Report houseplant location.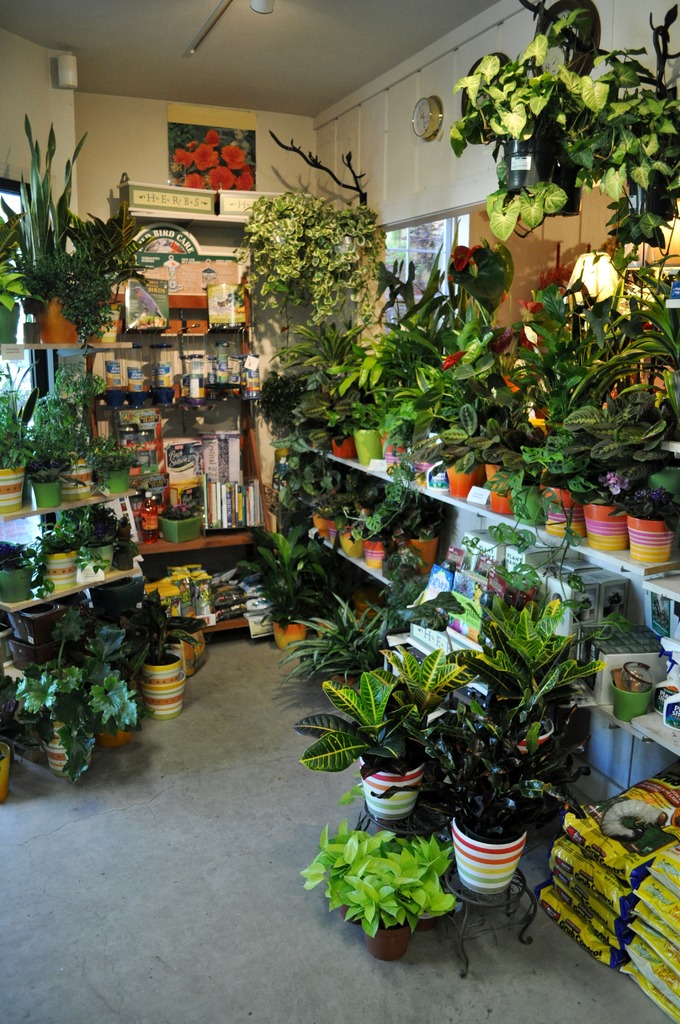
Report: (x1=357, y1=868, x2=416, y2=964).
